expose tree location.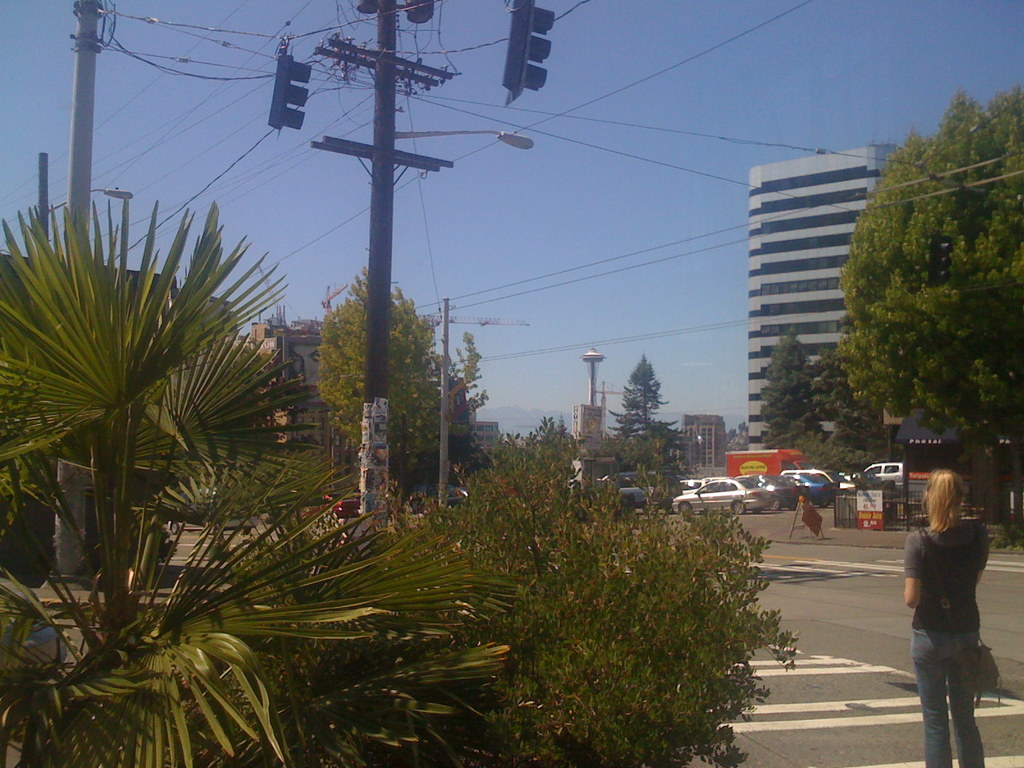
Exposed at <box>380,410,803,767</box>.
